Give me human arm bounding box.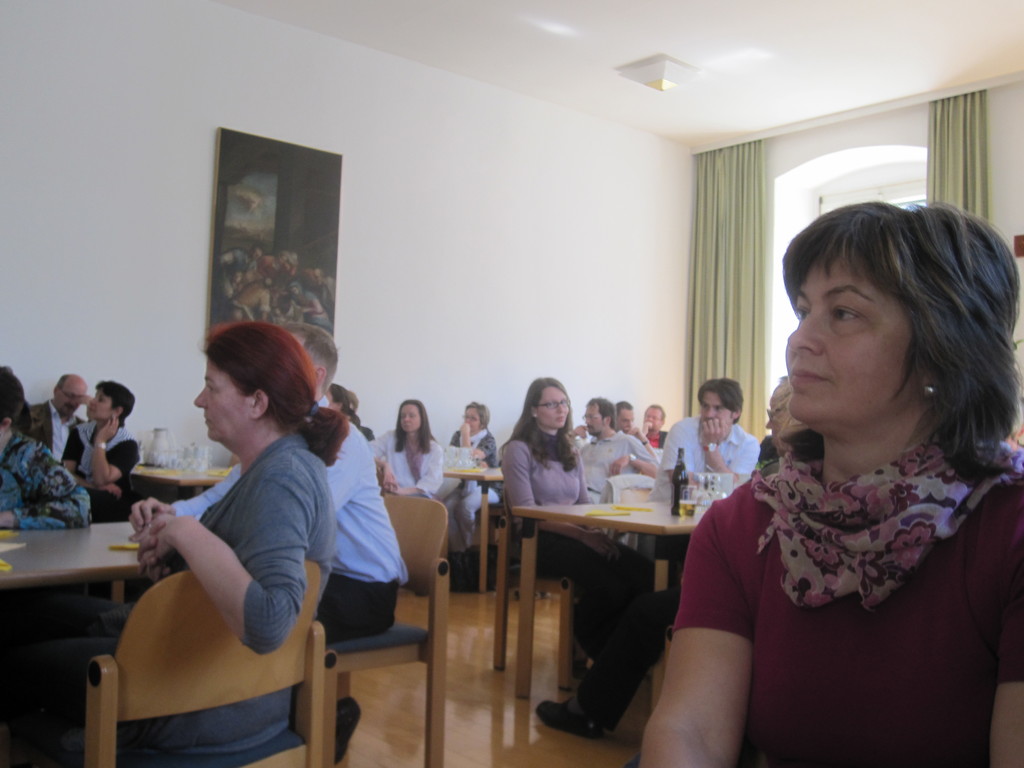
653:421:710:481.
